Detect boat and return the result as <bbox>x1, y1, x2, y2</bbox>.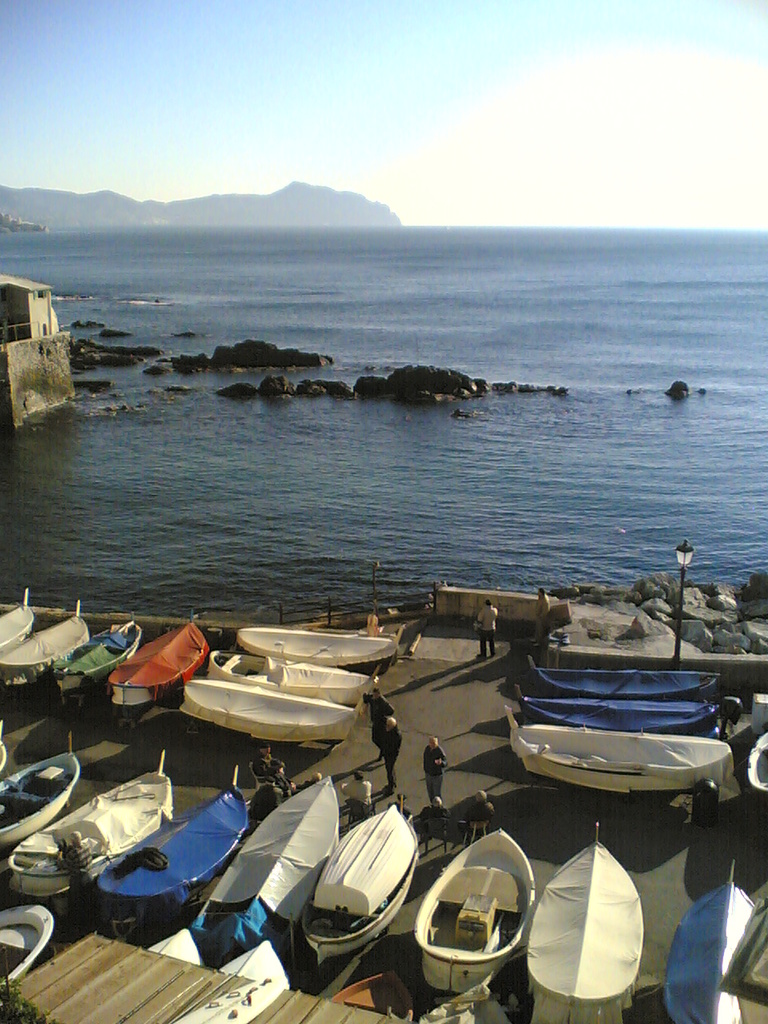
<bbox>409, 820, 536, 998</bbox>.
